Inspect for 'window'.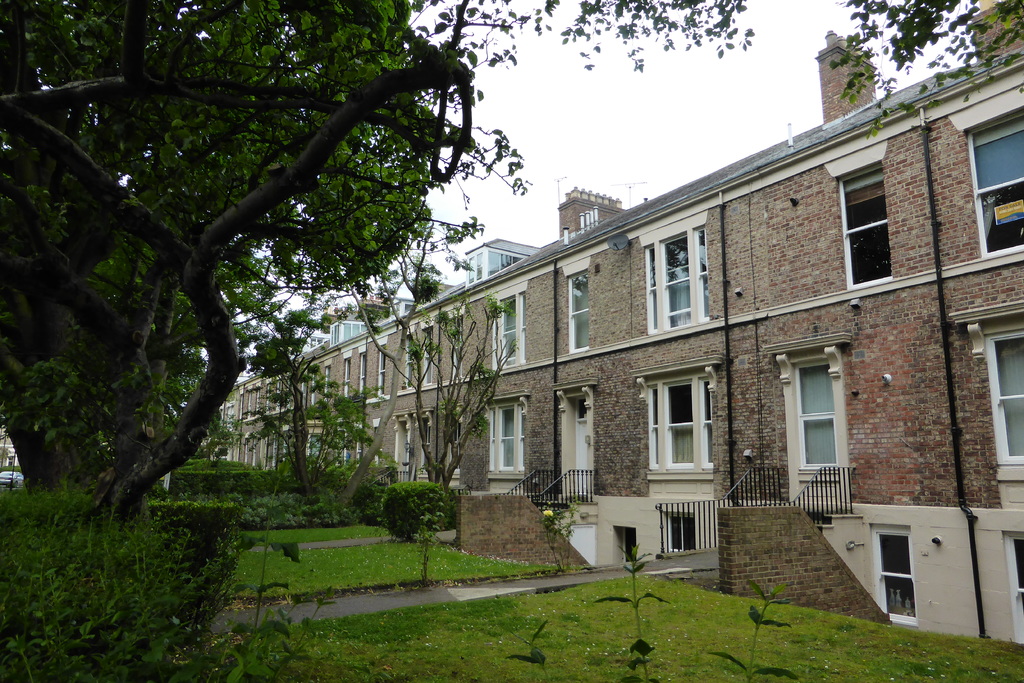
Inspection: [442, 403, 464, 496].
